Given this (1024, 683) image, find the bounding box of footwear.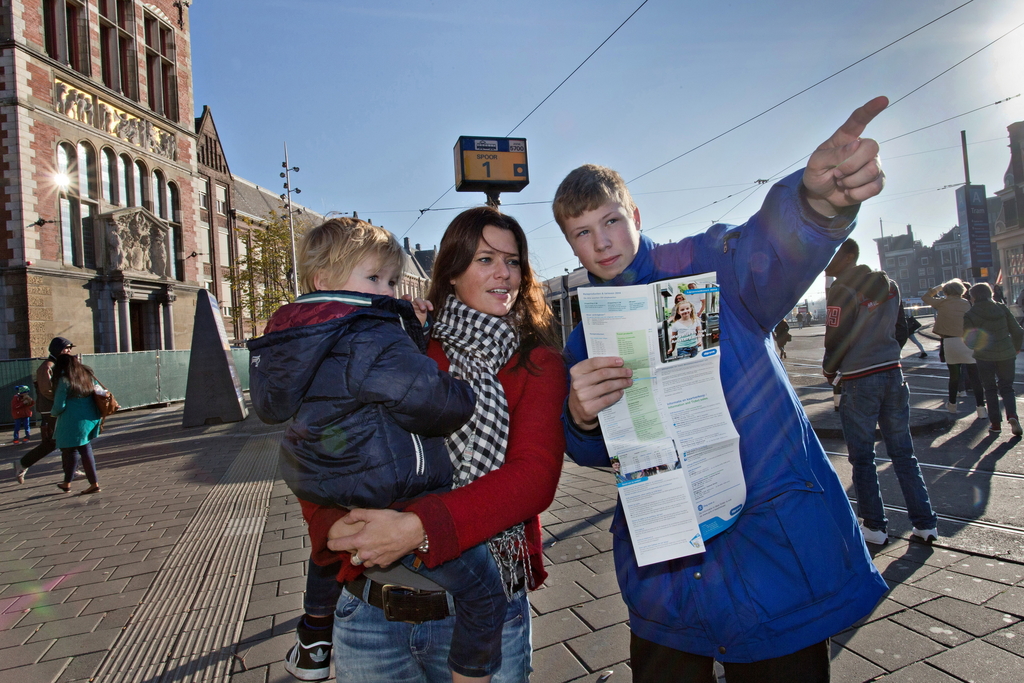
region(946, 404, 959, 411).
